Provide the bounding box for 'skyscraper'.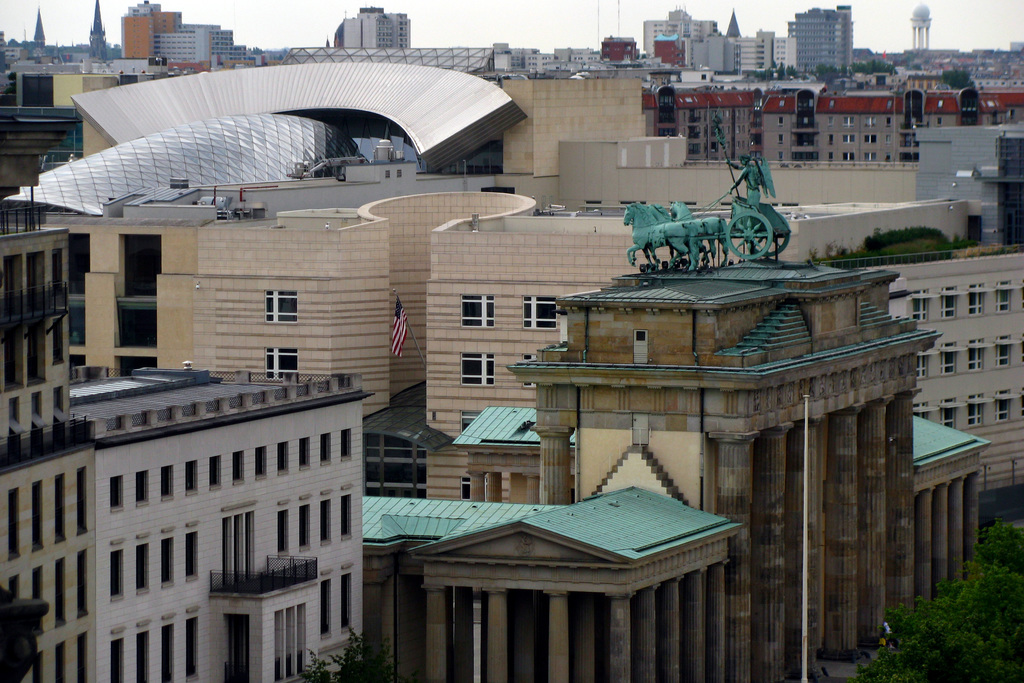
box(785, 1, 855, 76).
